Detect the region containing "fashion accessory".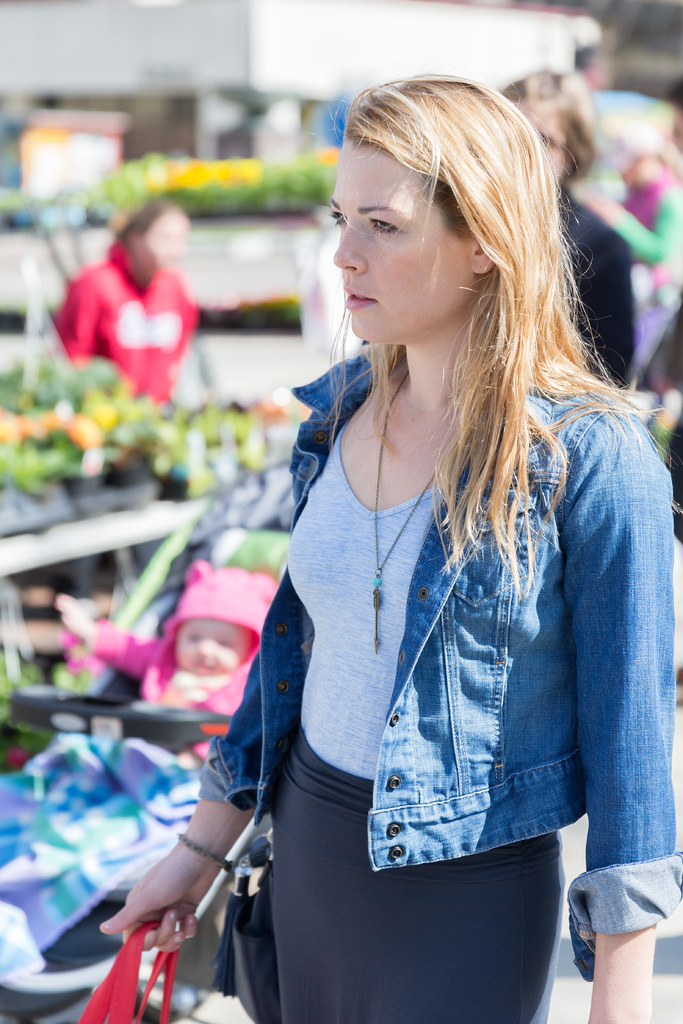
73:909:178:1023.
